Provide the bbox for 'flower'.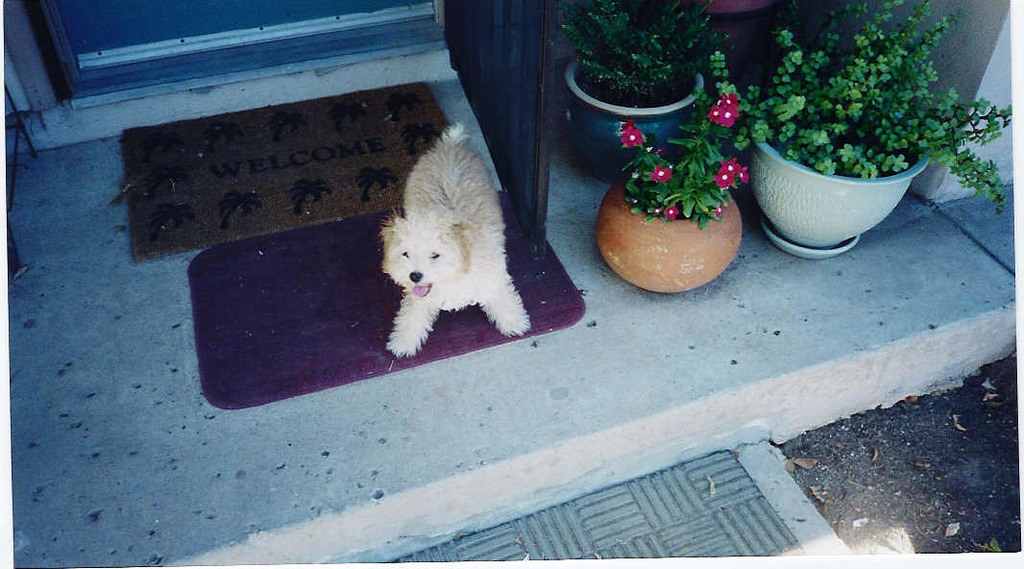
BBox(665, 206, 678, 226).
